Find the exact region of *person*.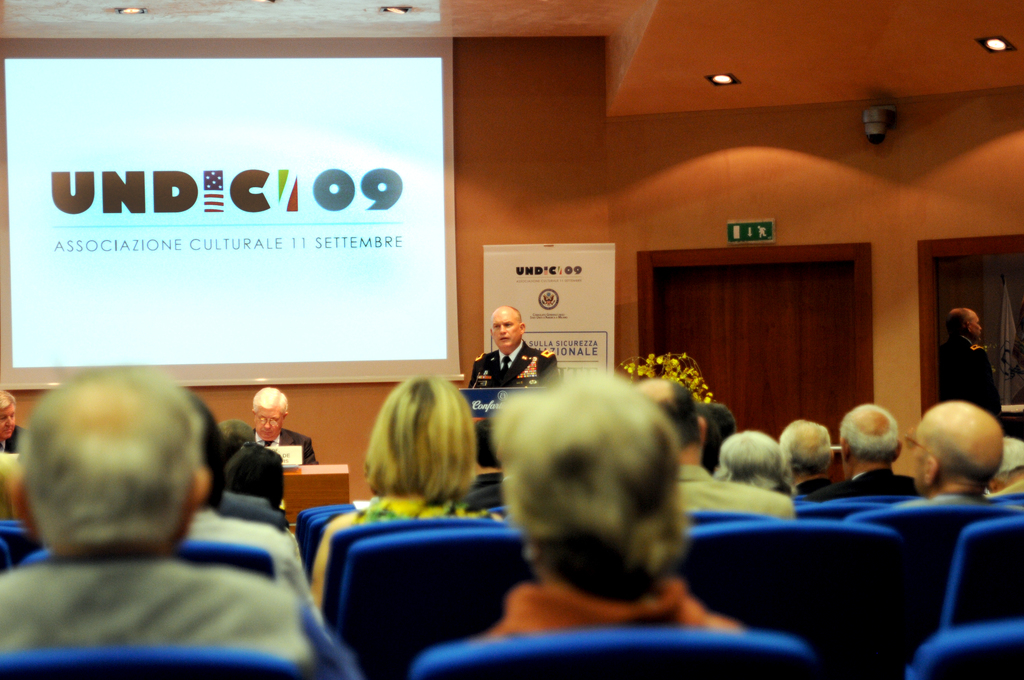
Exact region: locate(467, 307, 572, 400).
